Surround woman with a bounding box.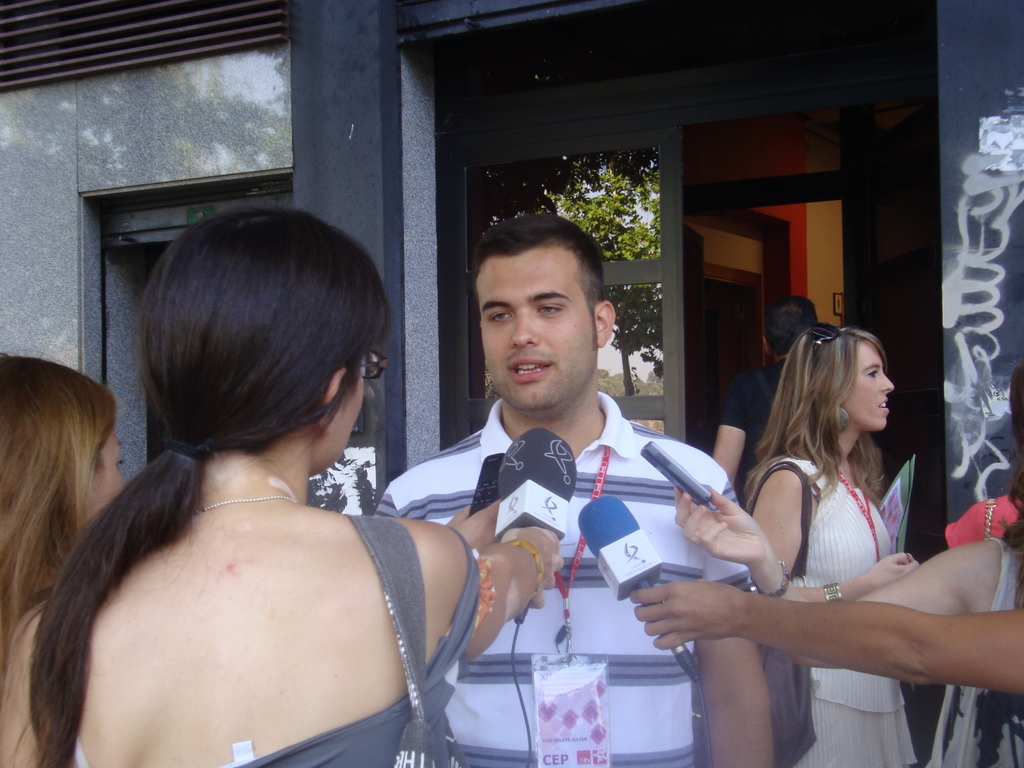
detection(0, 345, 125, 767).
